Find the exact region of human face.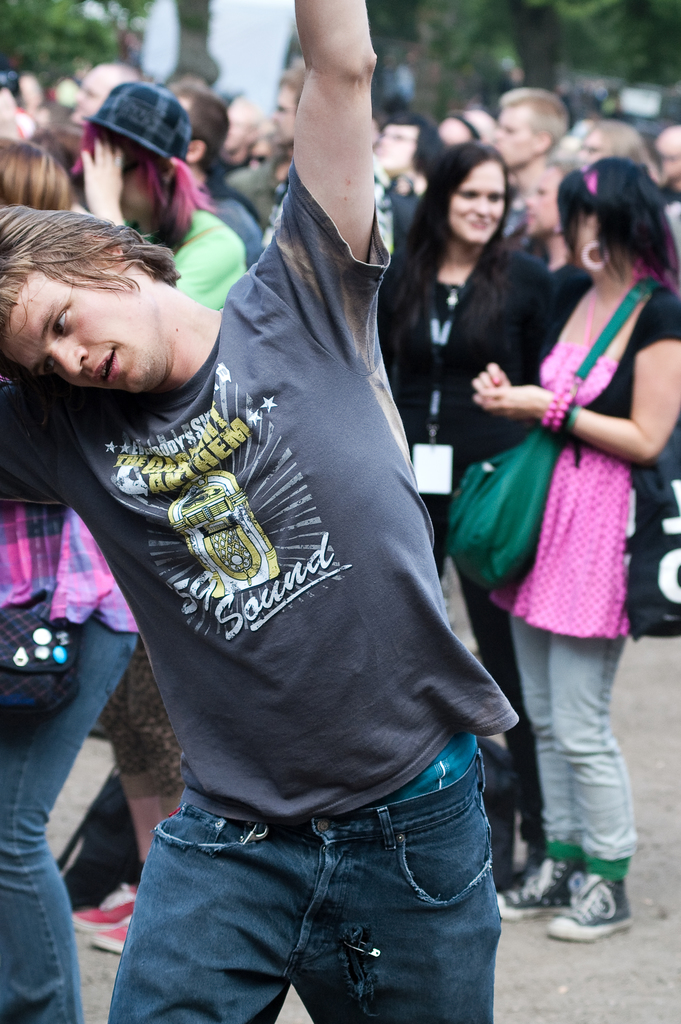
Exact region: bbox=(270, 82, 299, 147).
